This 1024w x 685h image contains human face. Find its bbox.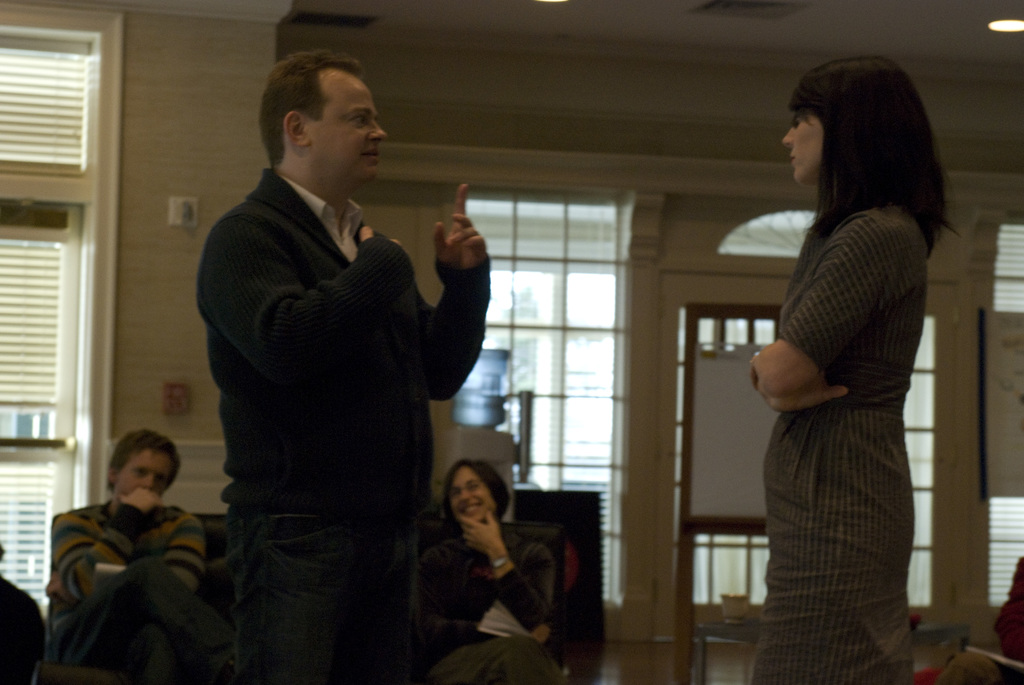
778,107,825,184.
